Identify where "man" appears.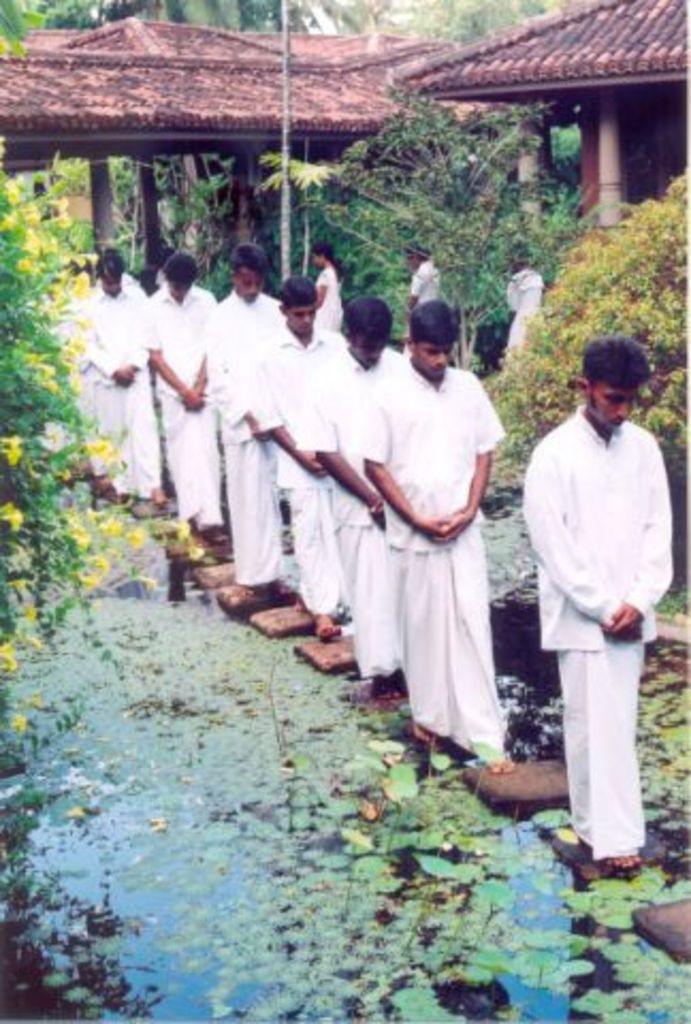
Appears at select_region(296, 288, 416, 700).
